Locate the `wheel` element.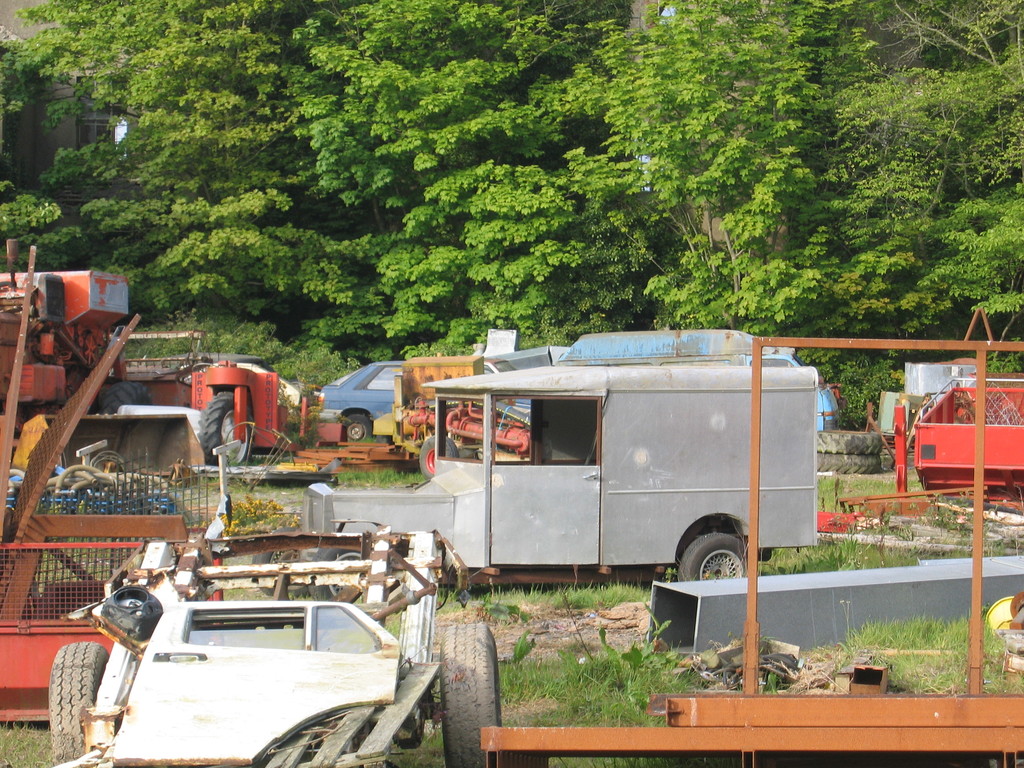
Element bbox: <region>82, 333, 99, 368</region>.
